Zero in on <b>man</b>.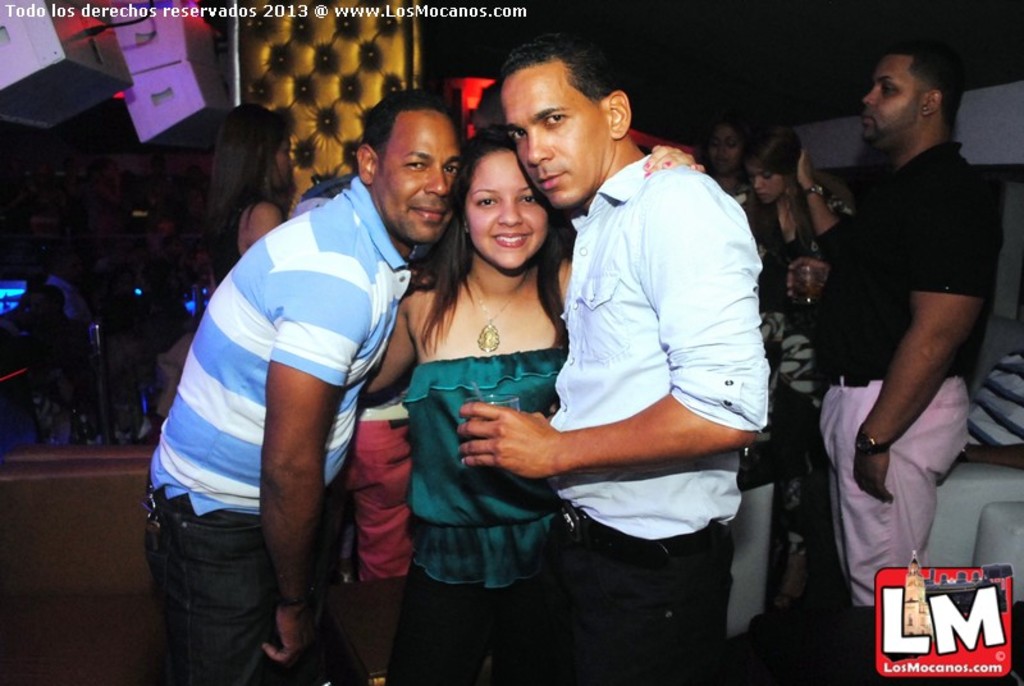
Zeroed in: Rect(788, 31, 987, 653).
